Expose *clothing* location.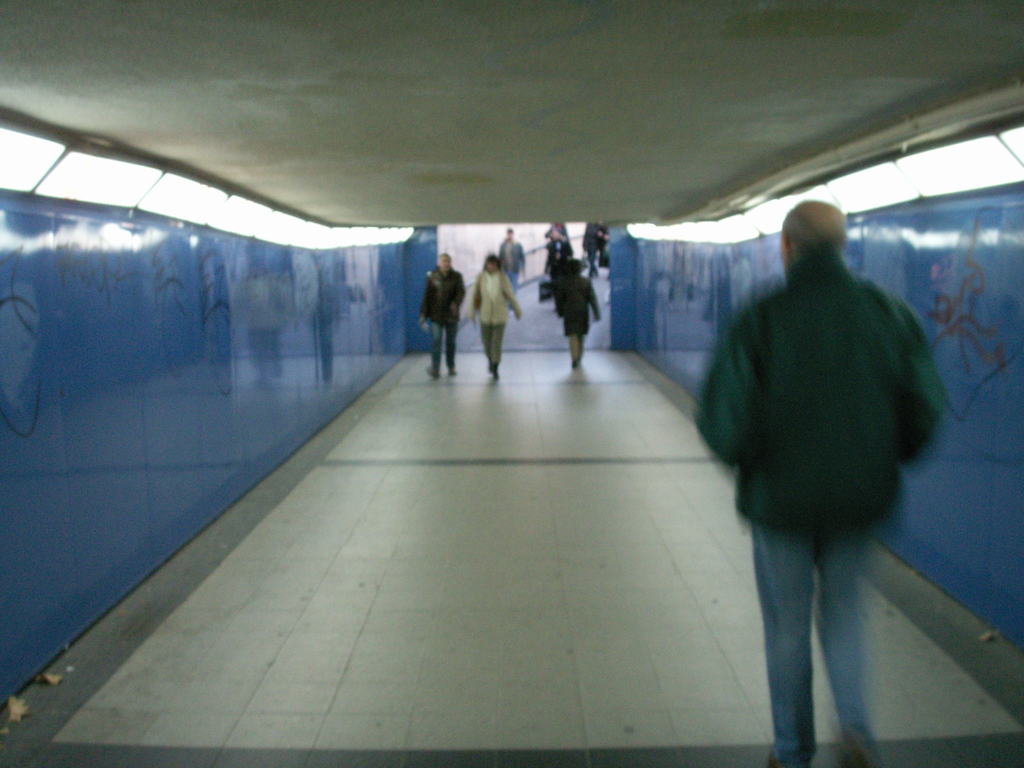
Exposed at (696, 242, 940, 732).
